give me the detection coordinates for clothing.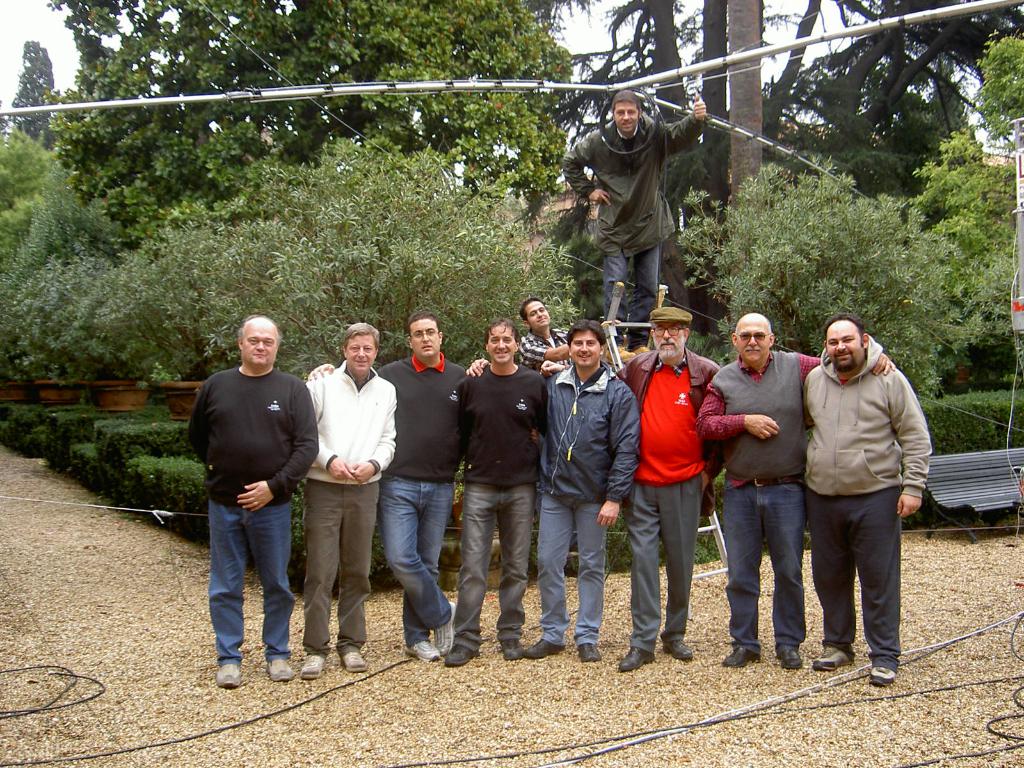
locate(522, 320, 582, 372).
